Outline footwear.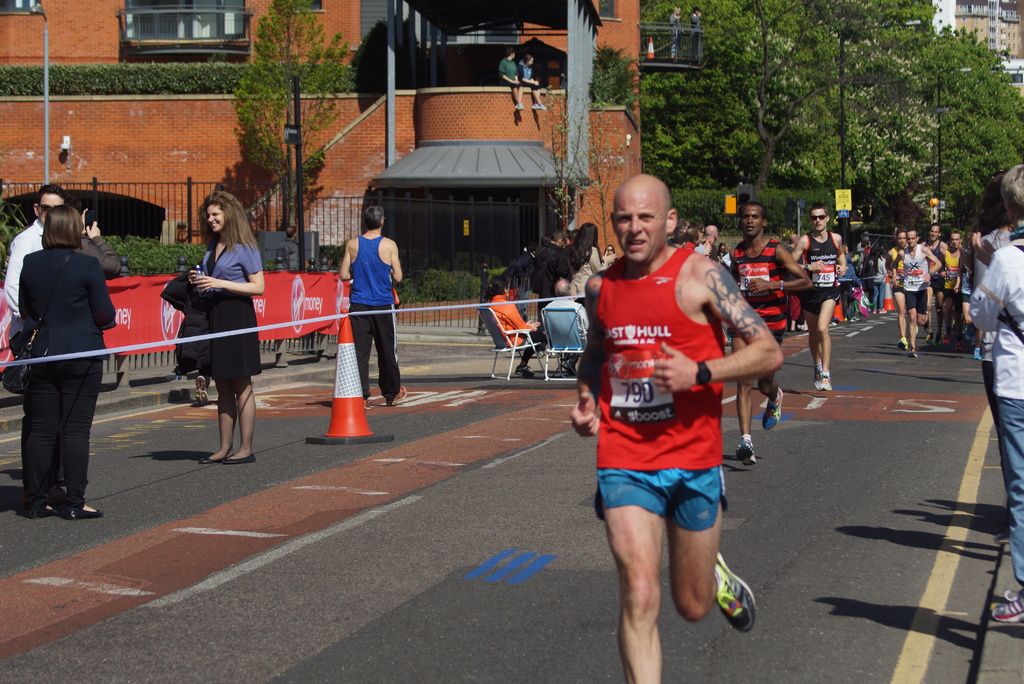
Outline: [left=362, top=398, right=370, bottom=411].
